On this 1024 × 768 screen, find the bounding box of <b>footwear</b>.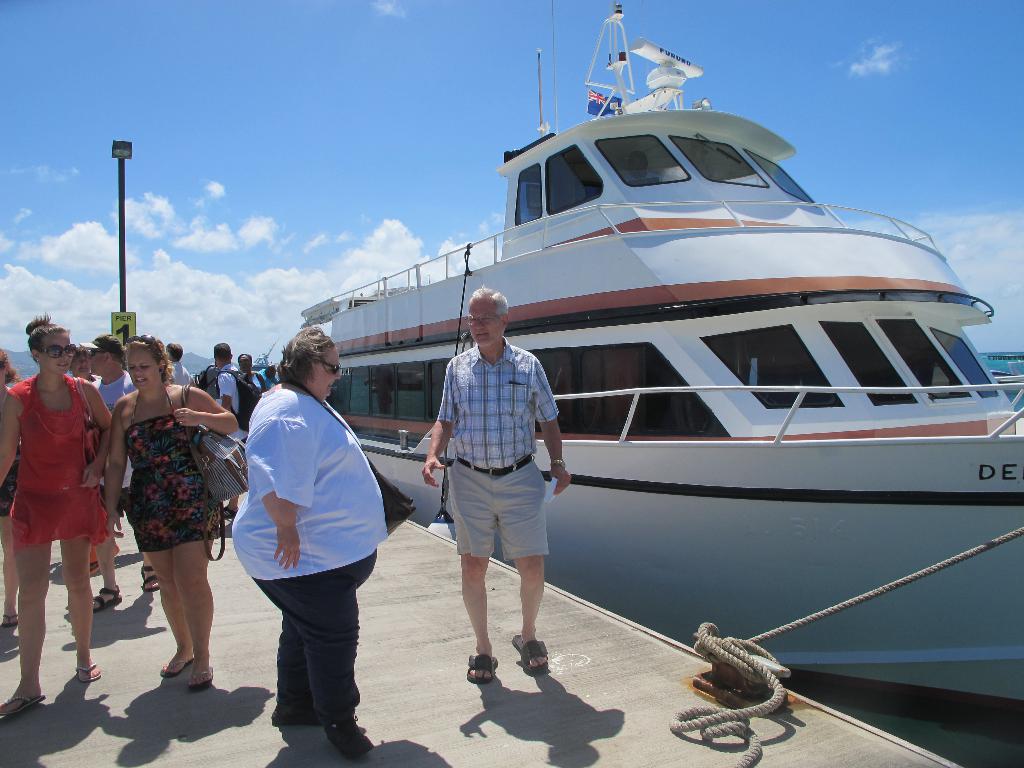
Bounding box: select_region(464, 650, 502, 686).
